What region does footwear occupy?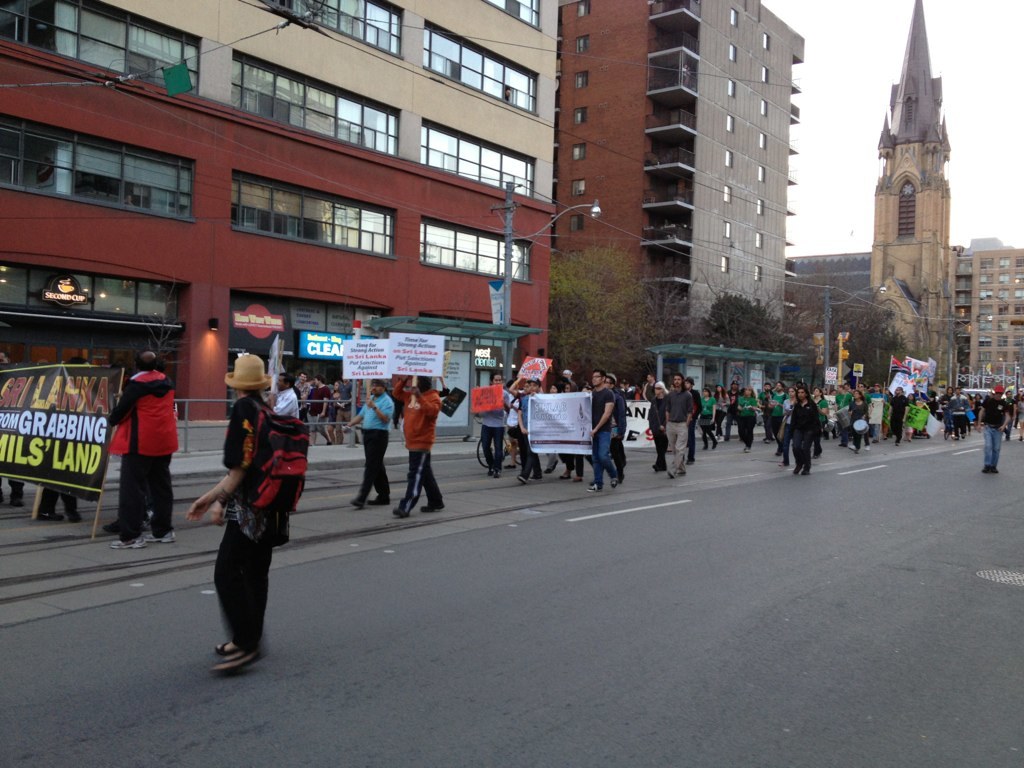
(394, 510, 408, 518).
